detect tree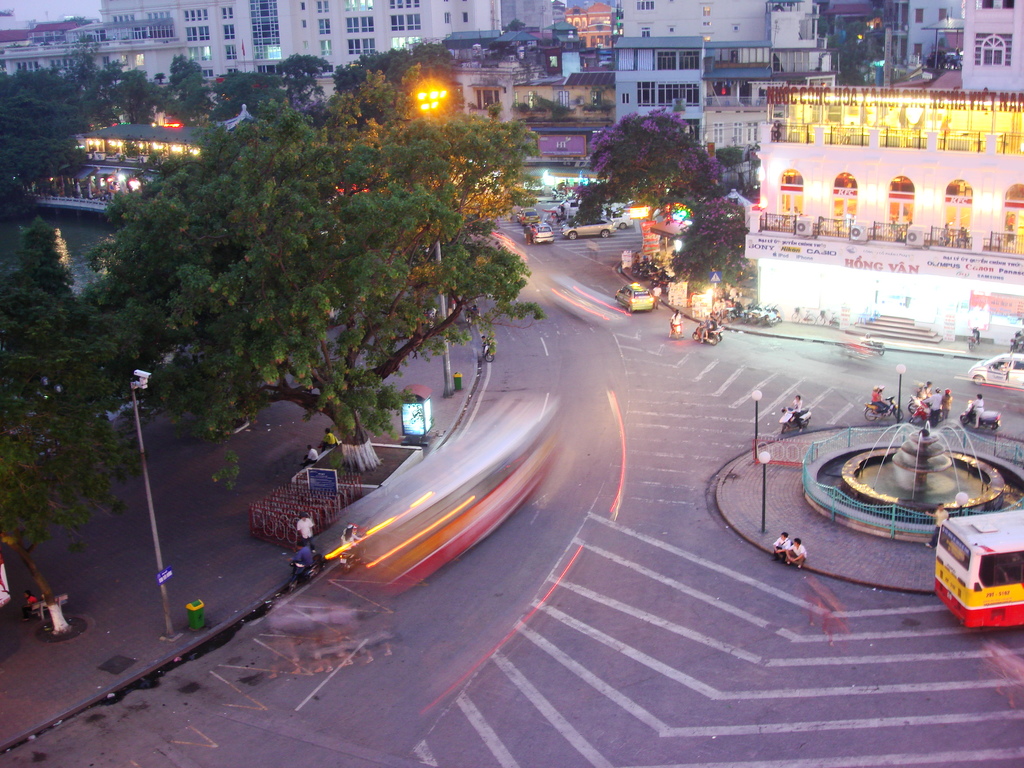
pyautogui.locateOnScreen(254, 49, 330, 97)
